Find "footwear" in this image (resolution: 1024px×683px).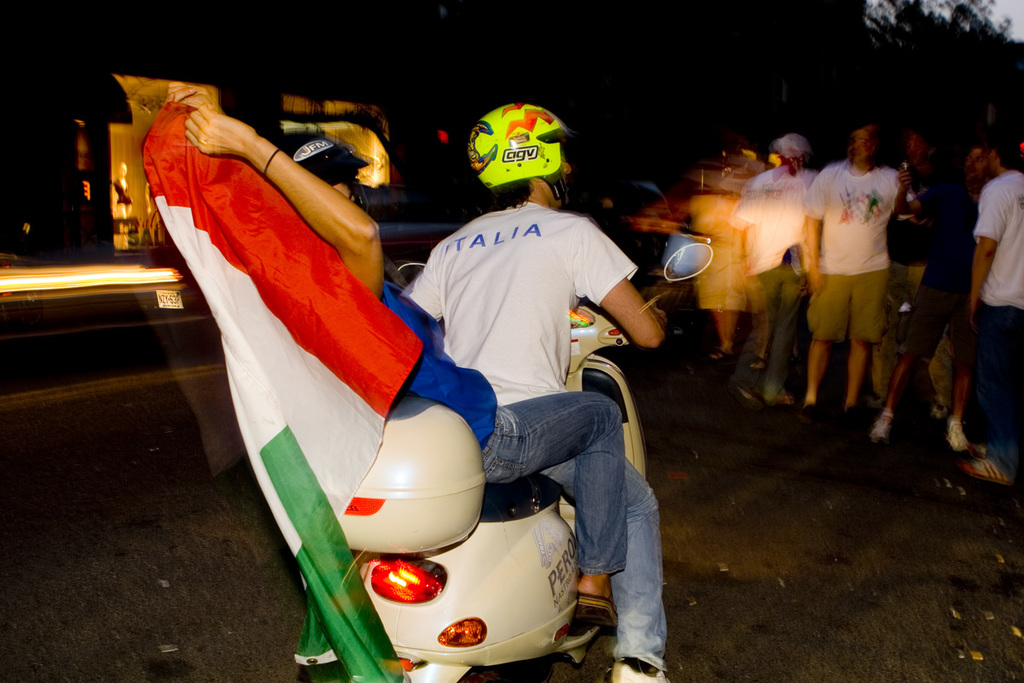
<box>934,403,945,422</box>.
